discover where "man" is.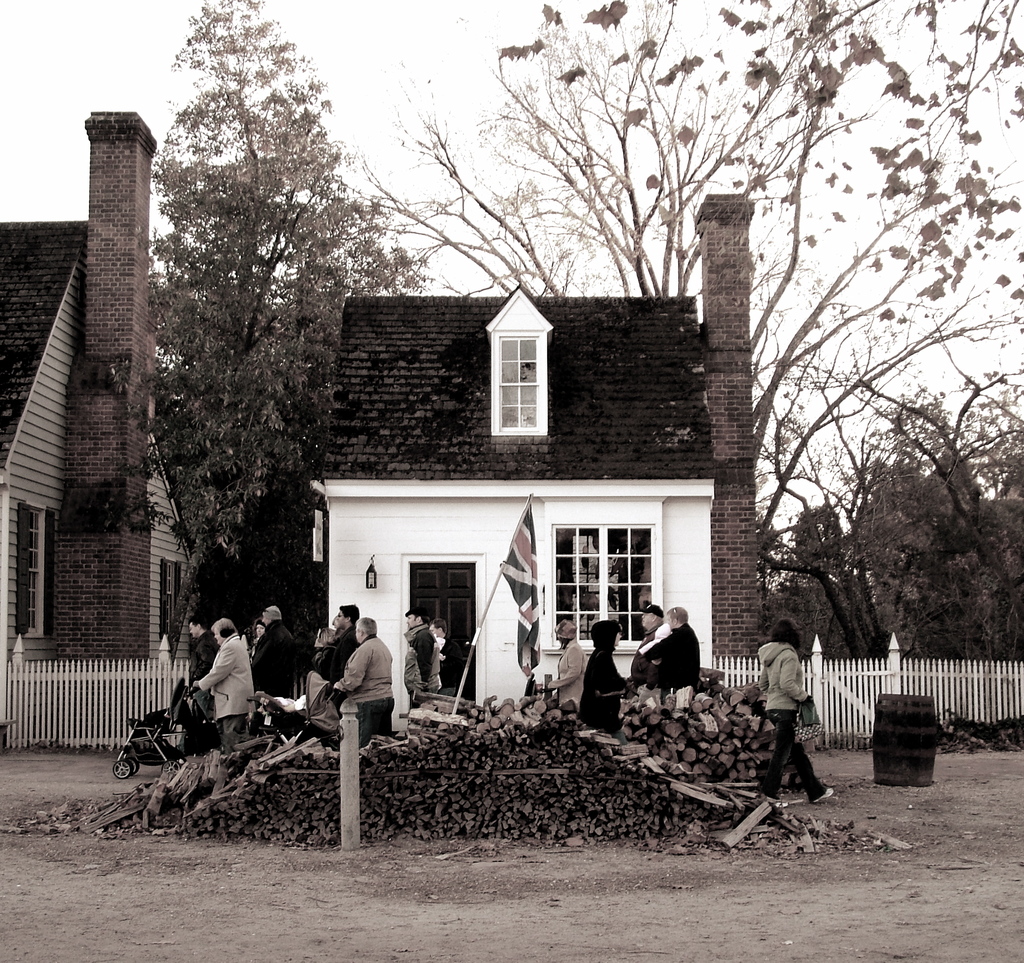
Discovered at (749, 624, 833, 802).
